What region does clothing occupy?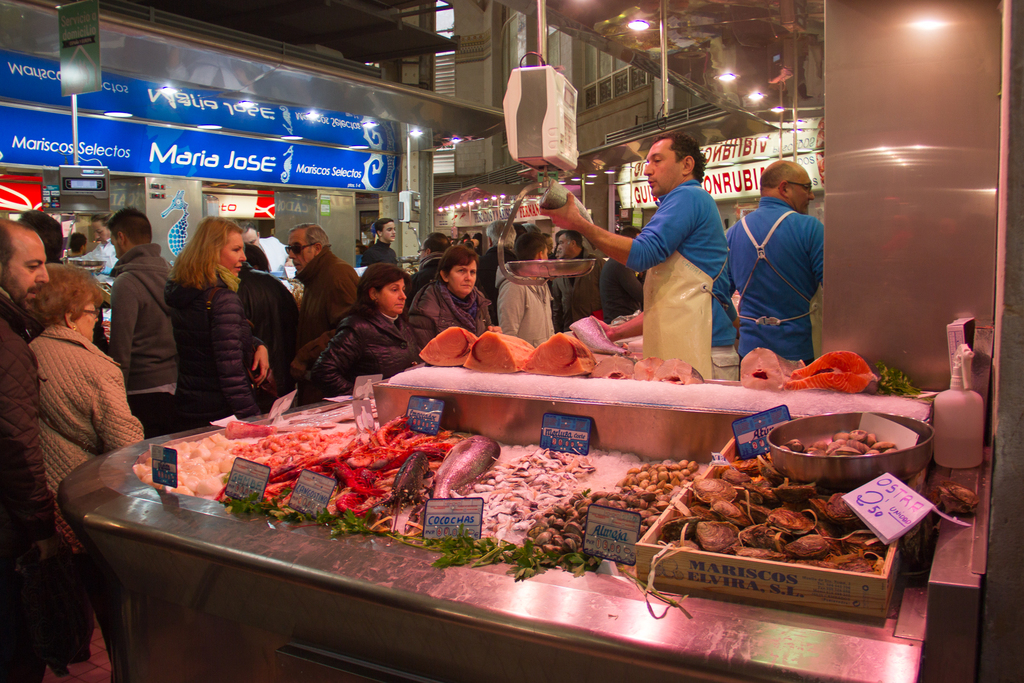
26 318 148 652.
